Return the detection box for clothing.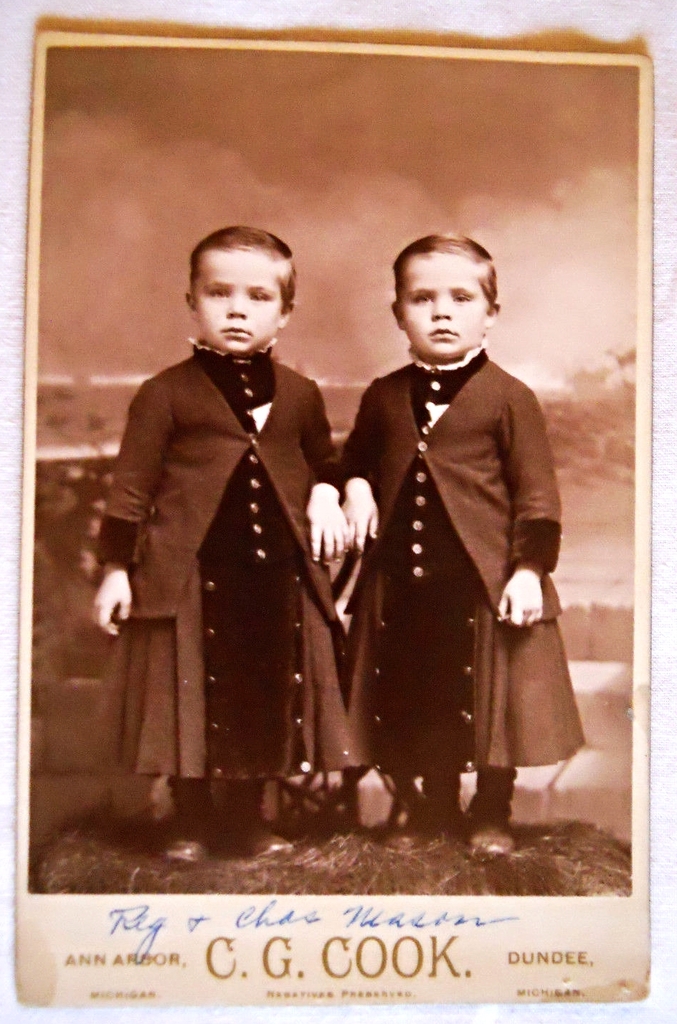
[317, 295, 572, 811].
